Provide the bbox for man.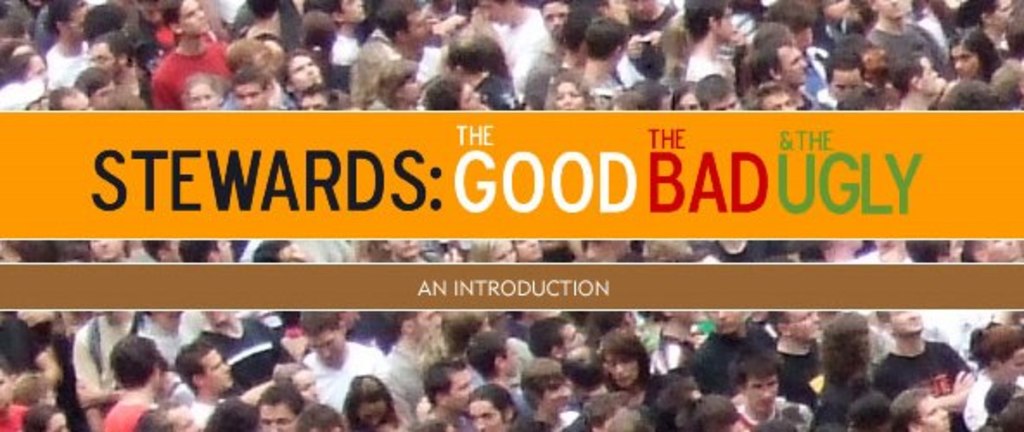
bbox=[746, 38, 832, 114].
